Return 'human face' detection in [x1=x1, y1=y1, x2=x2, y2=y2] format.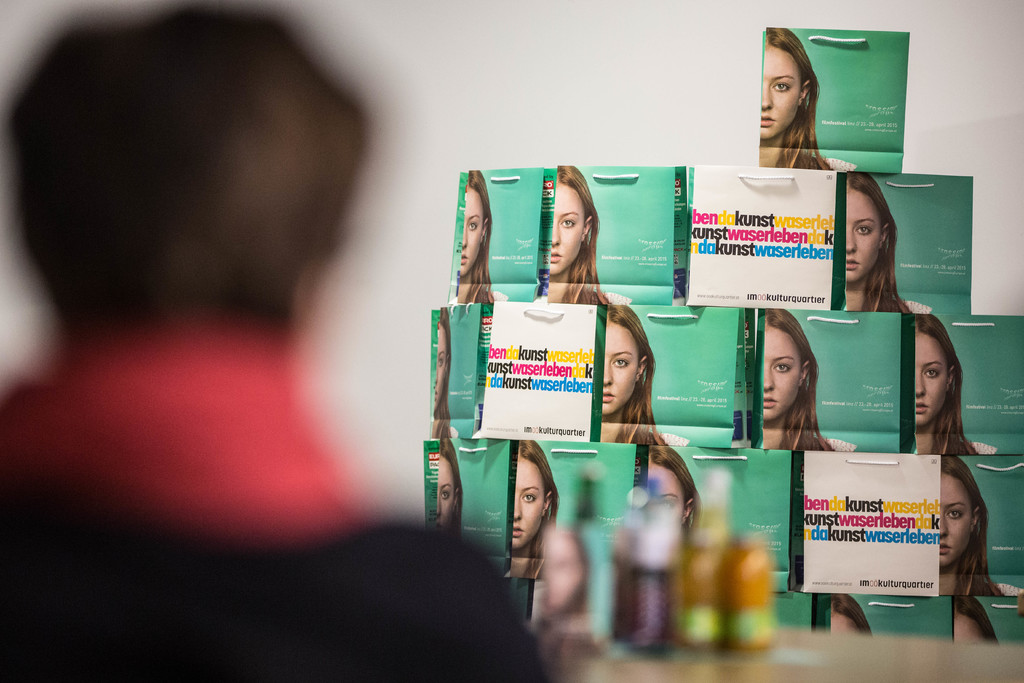
[x1=438, y1=457, x2=457, y2=530].
